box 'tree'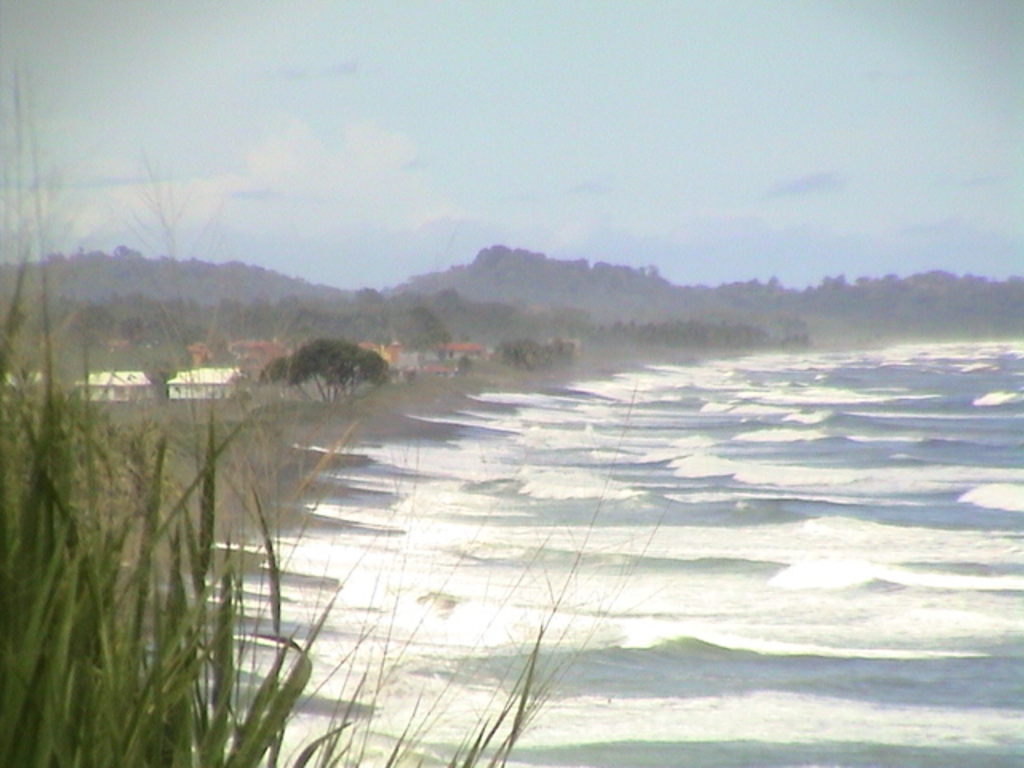
pyautogui.locateOnScreen(238, 298, 301, 330)
